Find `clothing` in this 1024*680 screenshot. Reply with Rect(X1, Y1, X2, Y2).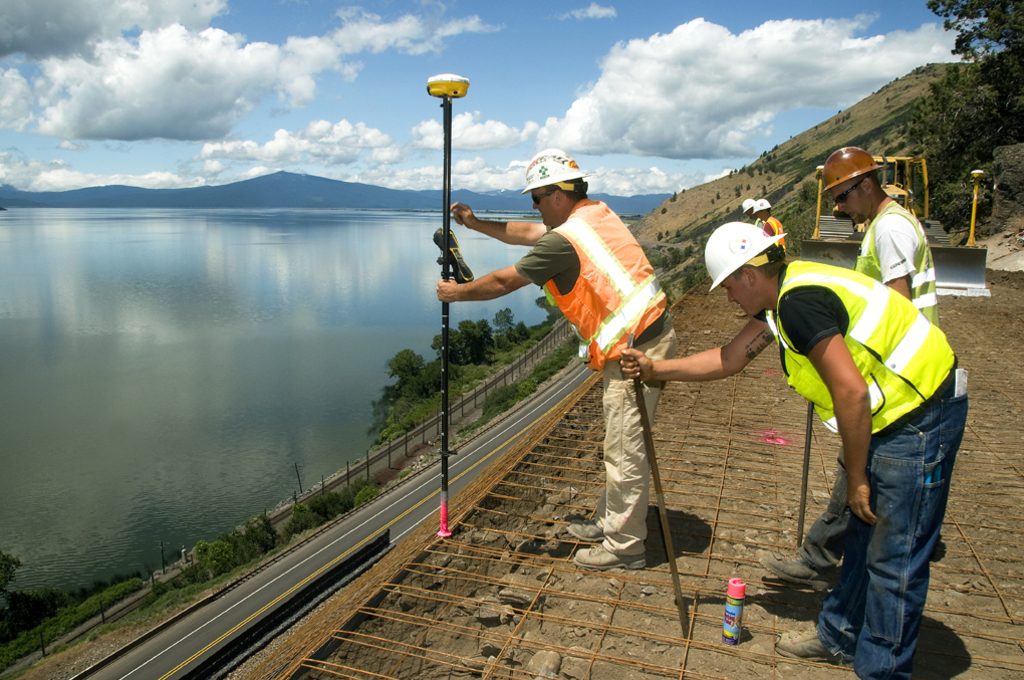
Rect(517, 198, 688, 556).
